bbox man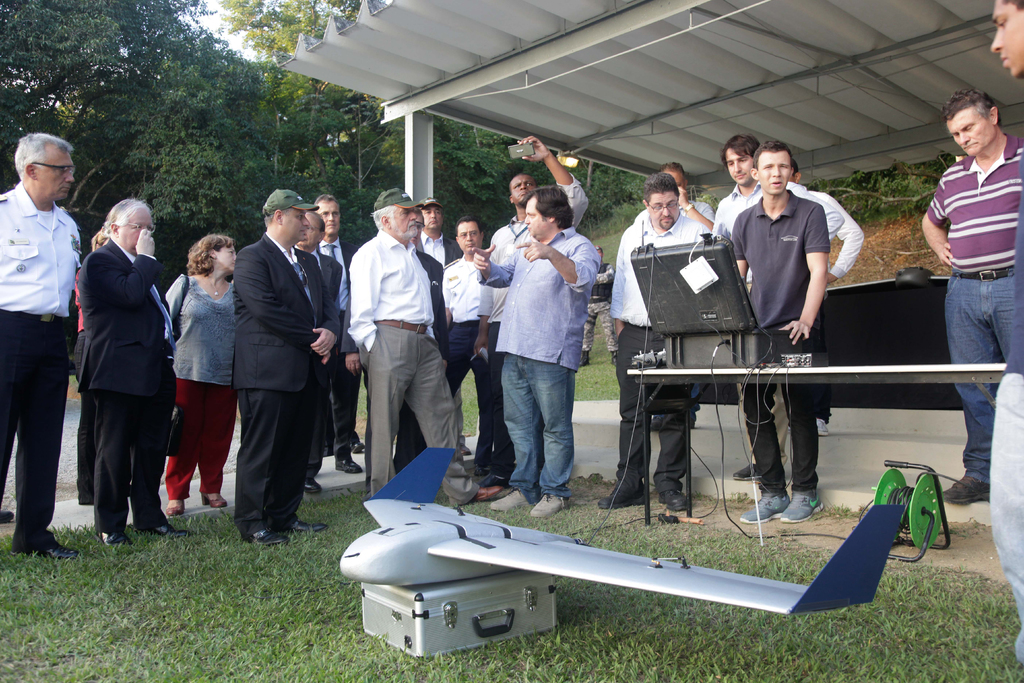
(298, 204, 354, 463)
